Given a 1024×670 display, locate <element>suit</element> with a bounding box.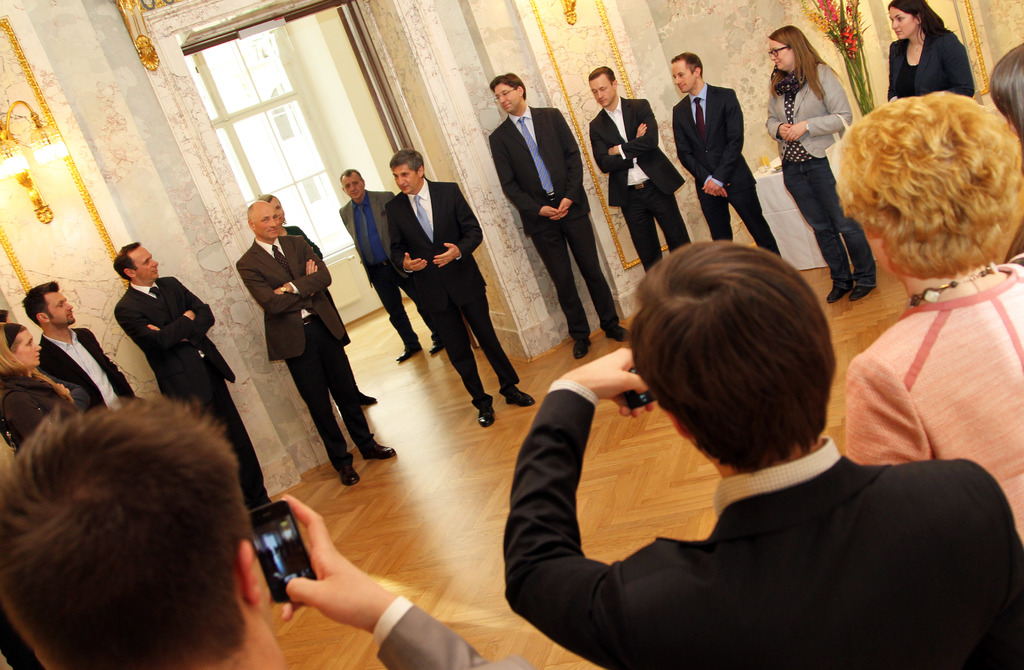
Located: (489, 104, 617, 344).
